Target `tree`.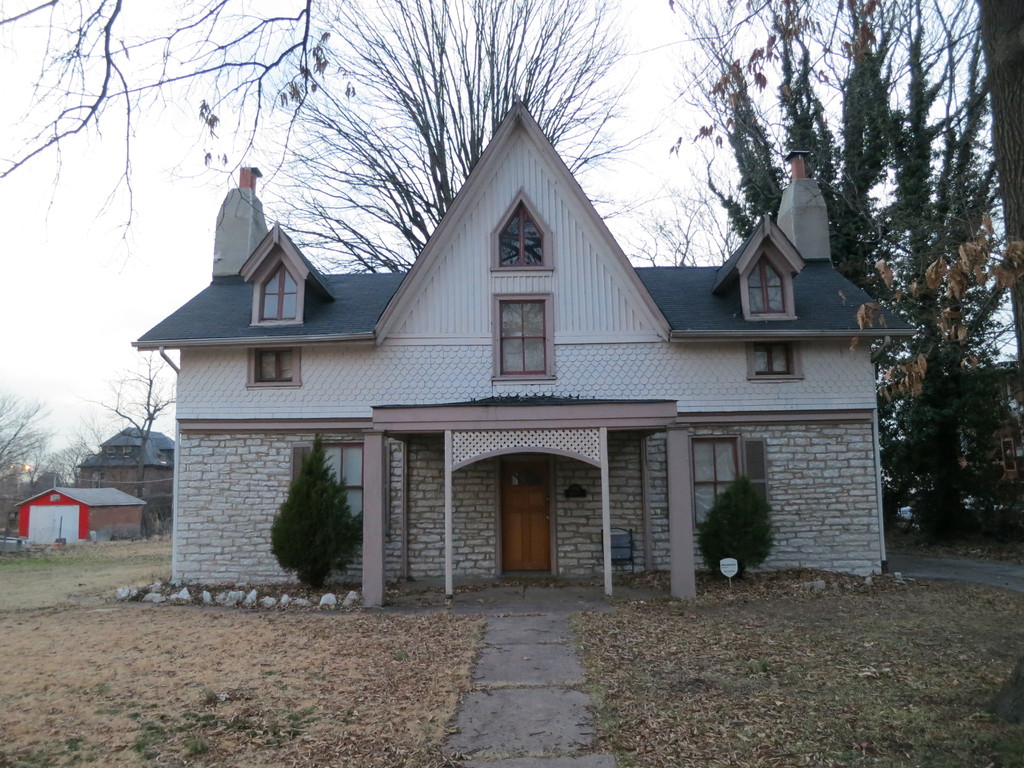
Target region: x1=80 y1=345 x2=175 y2=501.
